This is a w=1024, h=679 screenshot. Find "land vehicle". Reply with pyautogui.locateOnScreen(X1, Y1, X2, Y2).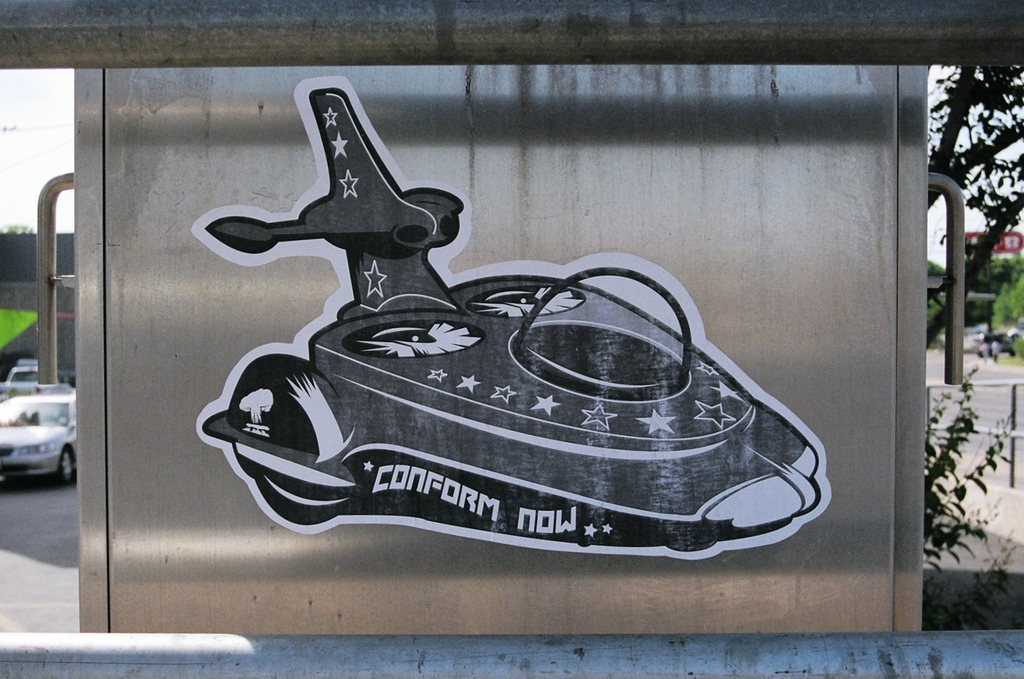
pyautogui.locateOnScreen(0, 381, 77, 490).
